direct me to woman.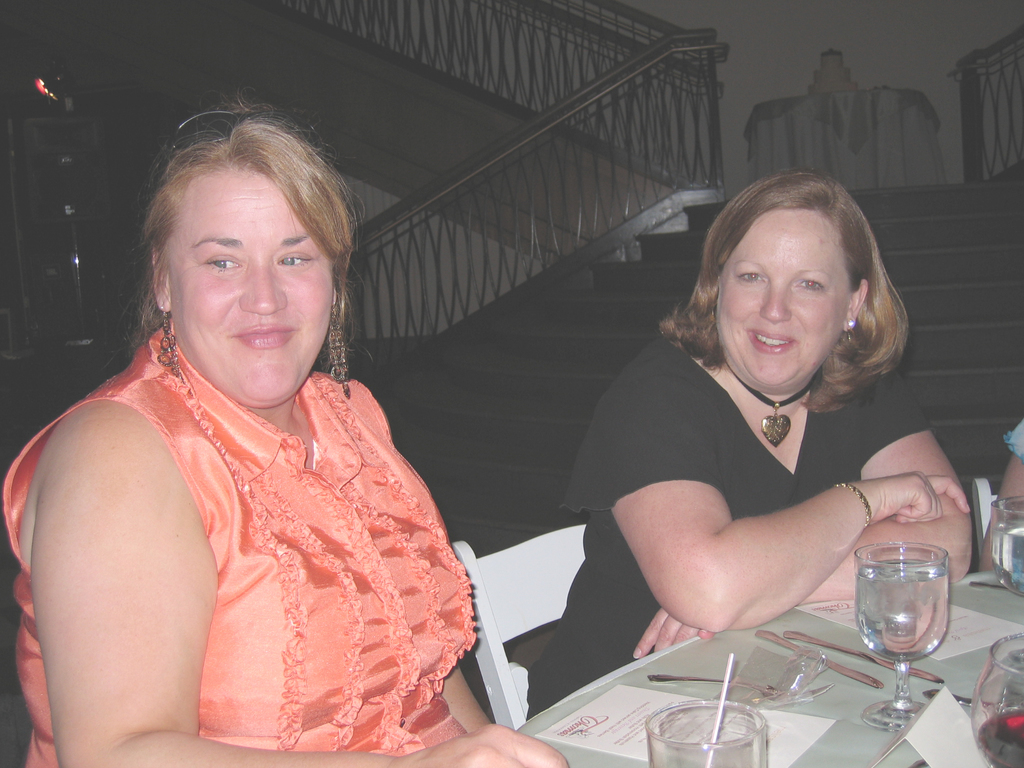
Direction: (left=4, top=83, right=567, bottom=767).
